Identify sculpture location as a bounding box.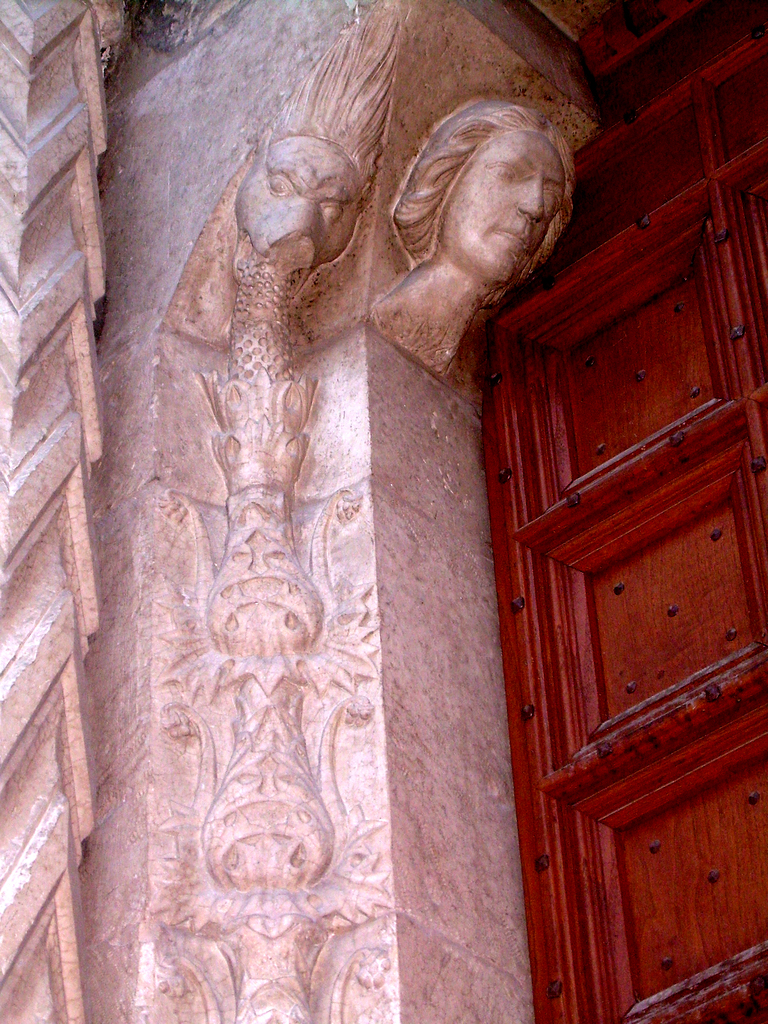
232:10:397:379.
